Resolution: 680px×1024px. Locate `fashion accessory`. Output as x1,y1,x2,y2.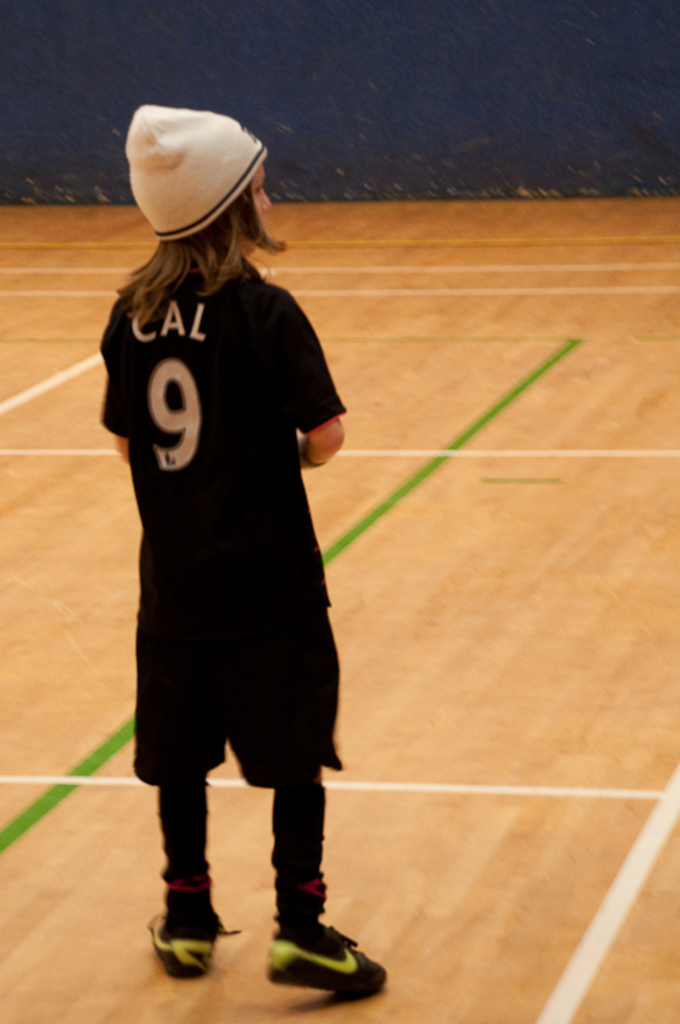
265,927,388,998.
